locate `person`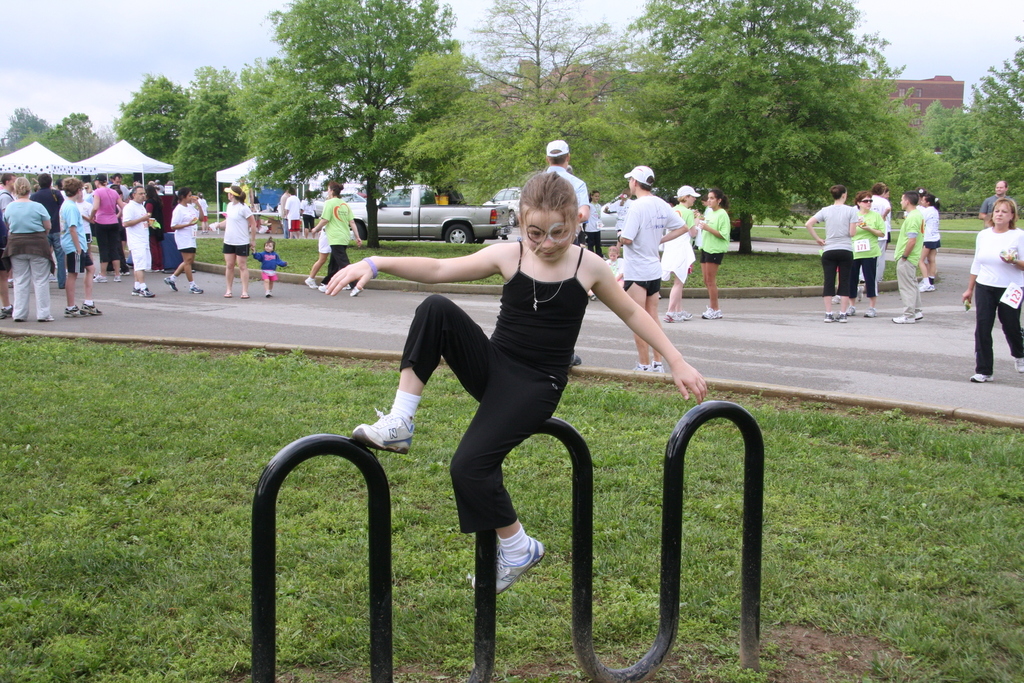
x1=963 y1=197 x2=1023 y2=382
